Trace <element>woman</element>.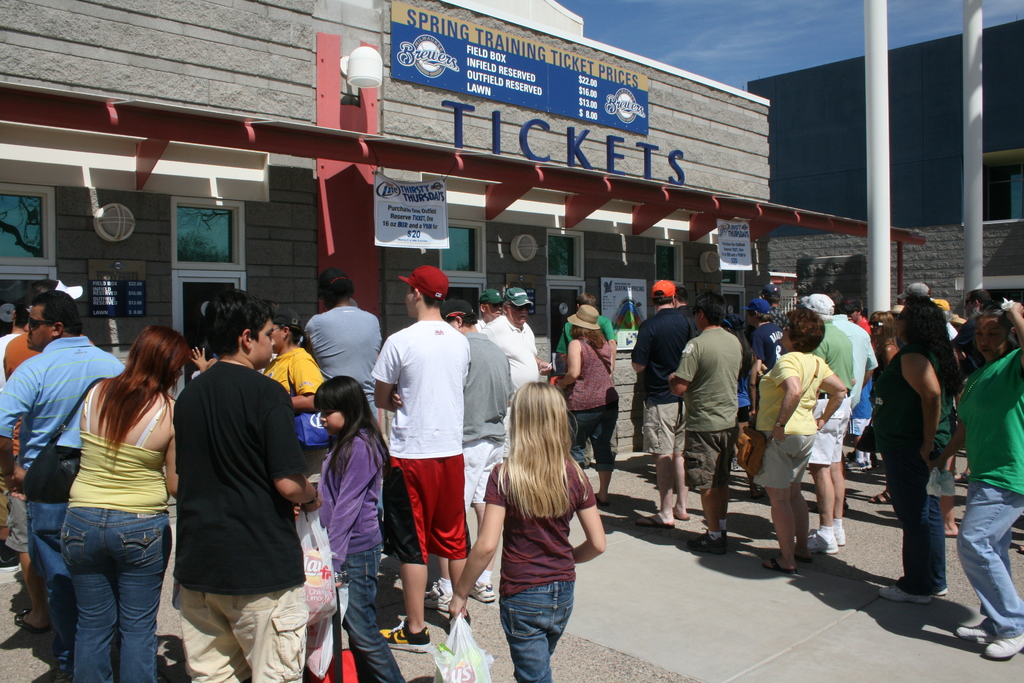
Traced to <region>252, 308, 360, 682</region>.
